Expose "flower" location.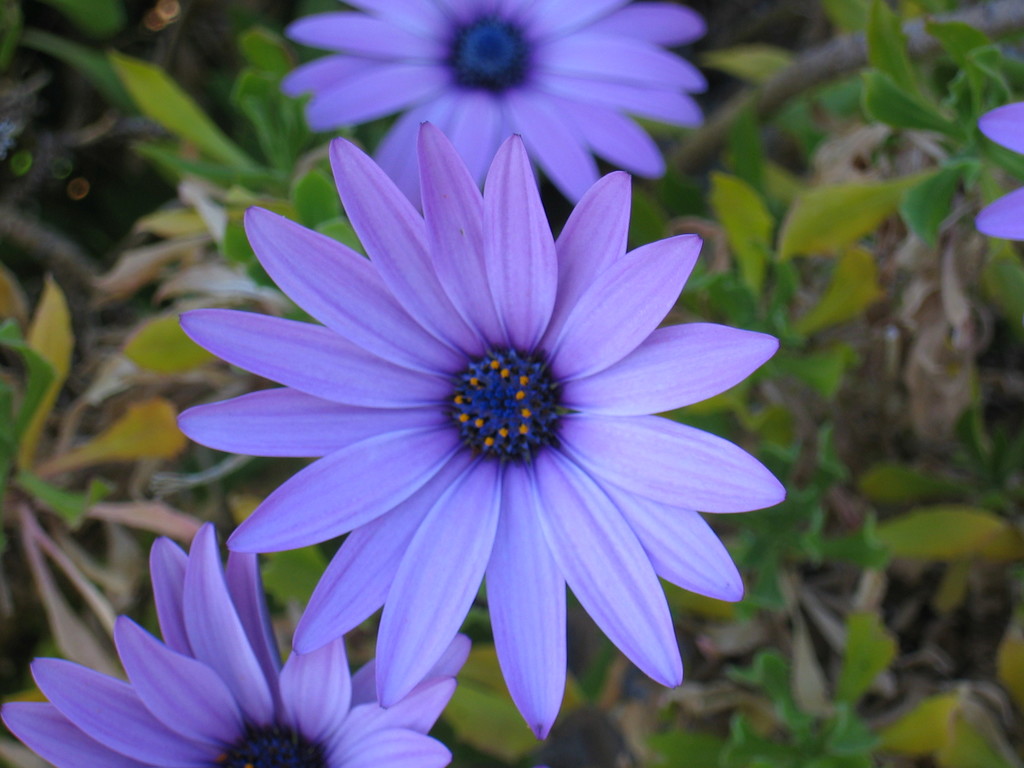
Exposed at (9,520,483,756).
